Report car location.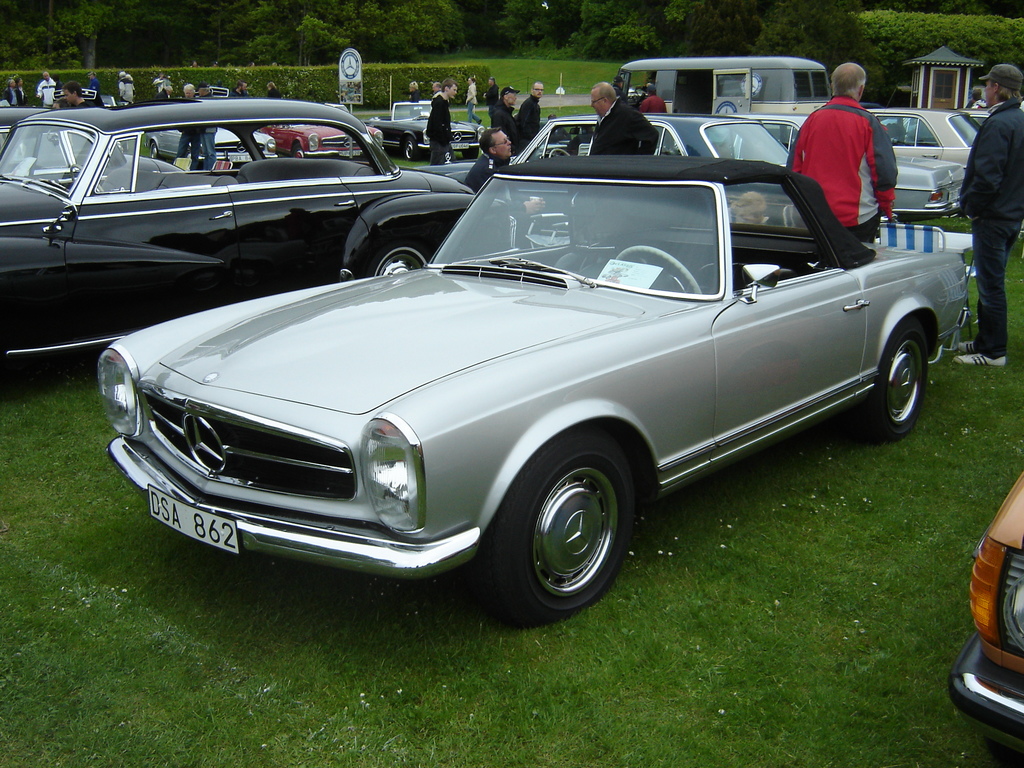
Report: select_region(962, 102, 999, 124).
